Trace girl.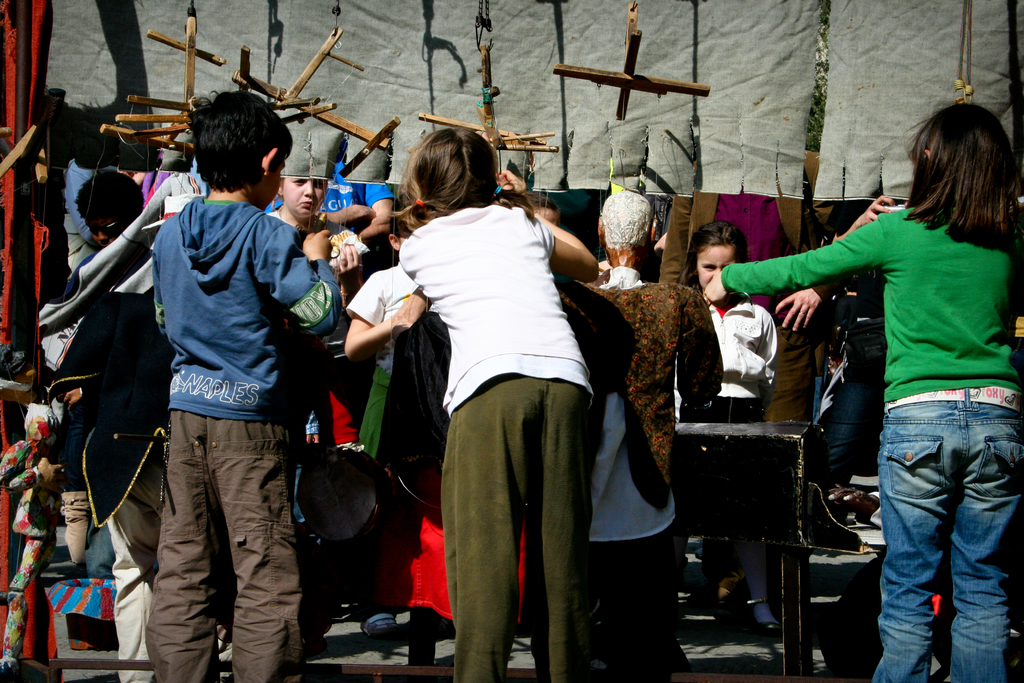
Traced to (x1=395, y1=123, x2=600, y2=682).
